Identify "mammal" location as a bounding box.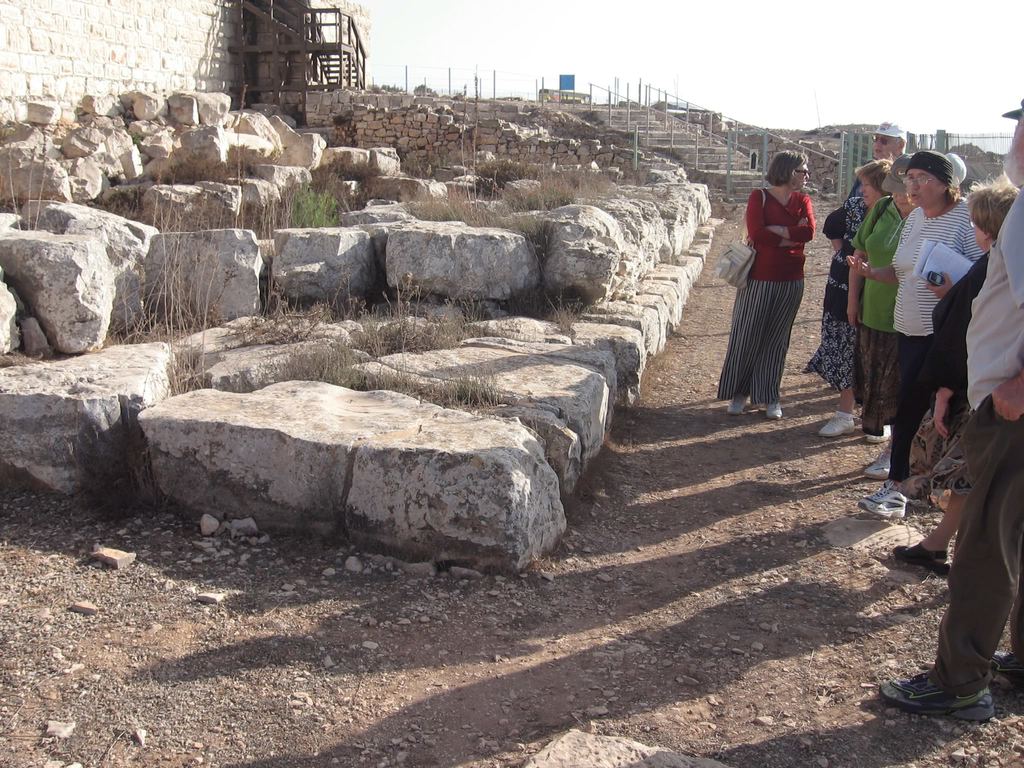
pyautogui.locateOnScreen(844, 148, 986, 515).
